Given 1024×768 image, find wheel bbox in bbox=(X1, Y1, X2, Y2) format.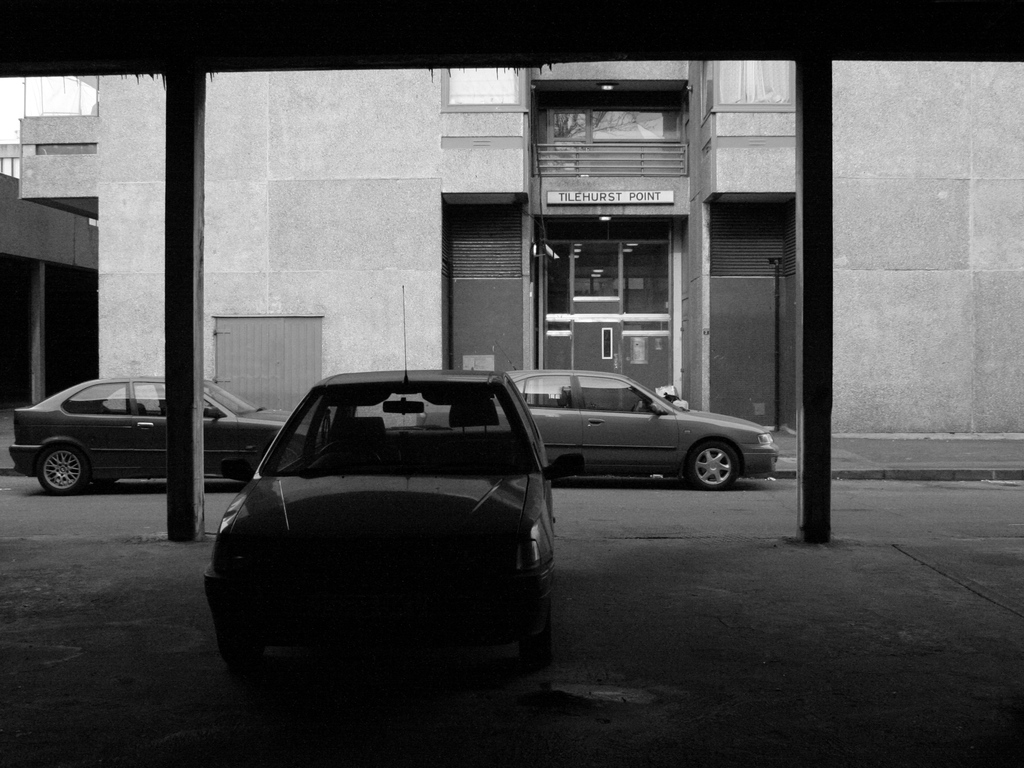
bbox=(520, 618, 552, 668).
